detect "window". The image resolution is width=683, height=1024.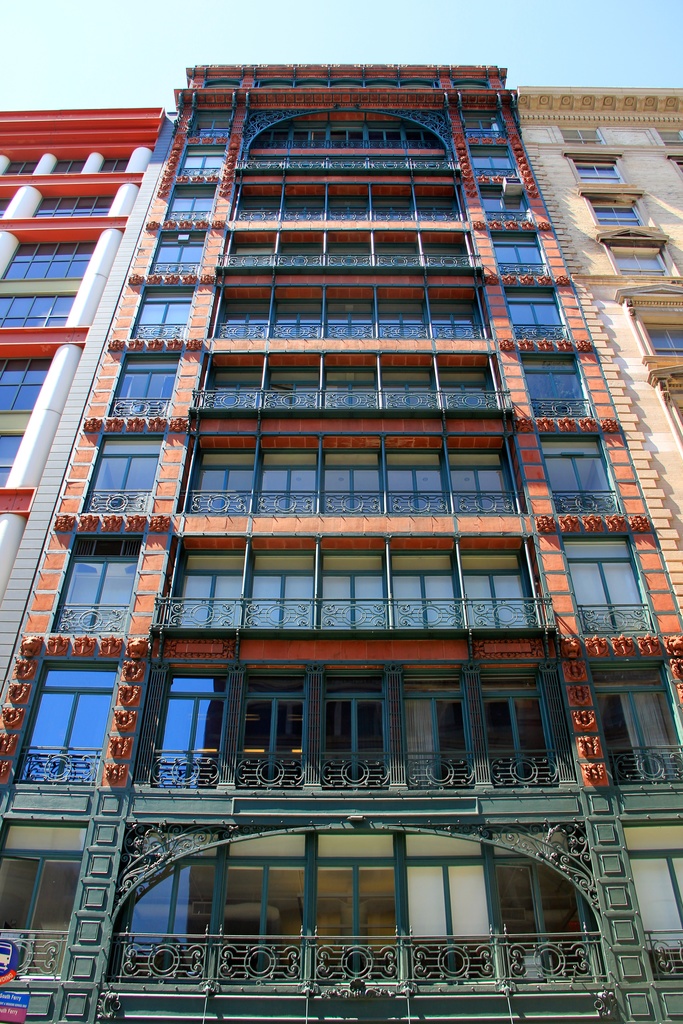
(19, 664, 118, 778).
